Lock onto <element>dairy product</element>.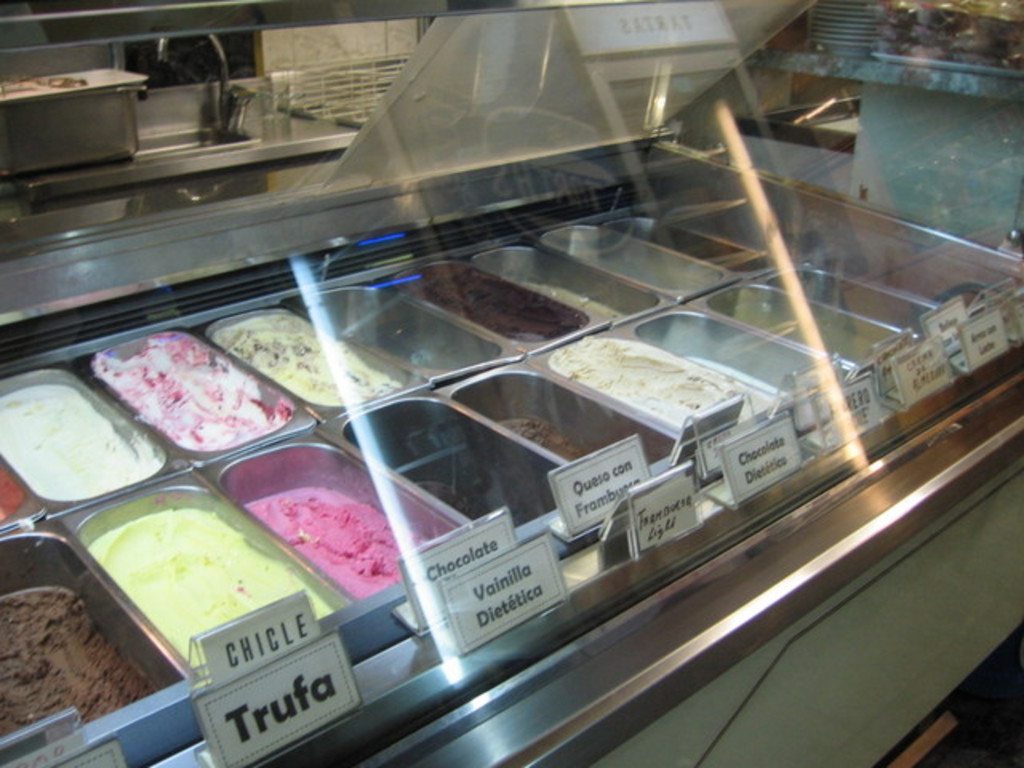
Locked: select_region(91, 504, 342, 680).
